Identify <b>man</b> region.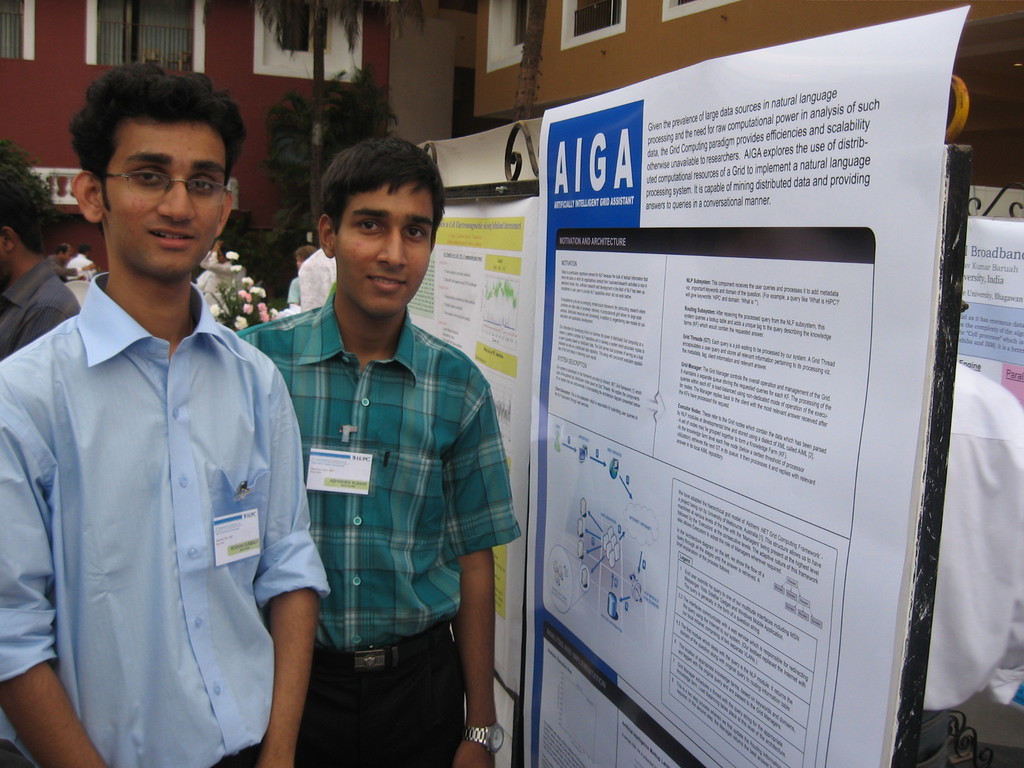
Region: Rect(60, 239, 96, 278).
